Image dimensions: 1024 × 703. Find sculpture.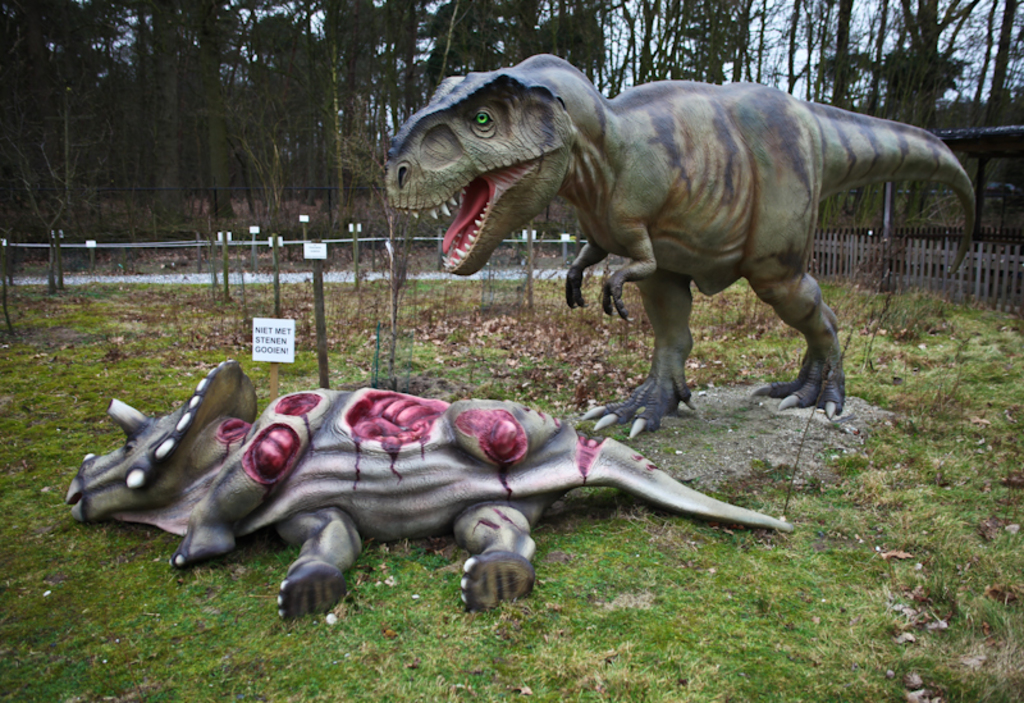
BBox(61, 347, 812, 624).
